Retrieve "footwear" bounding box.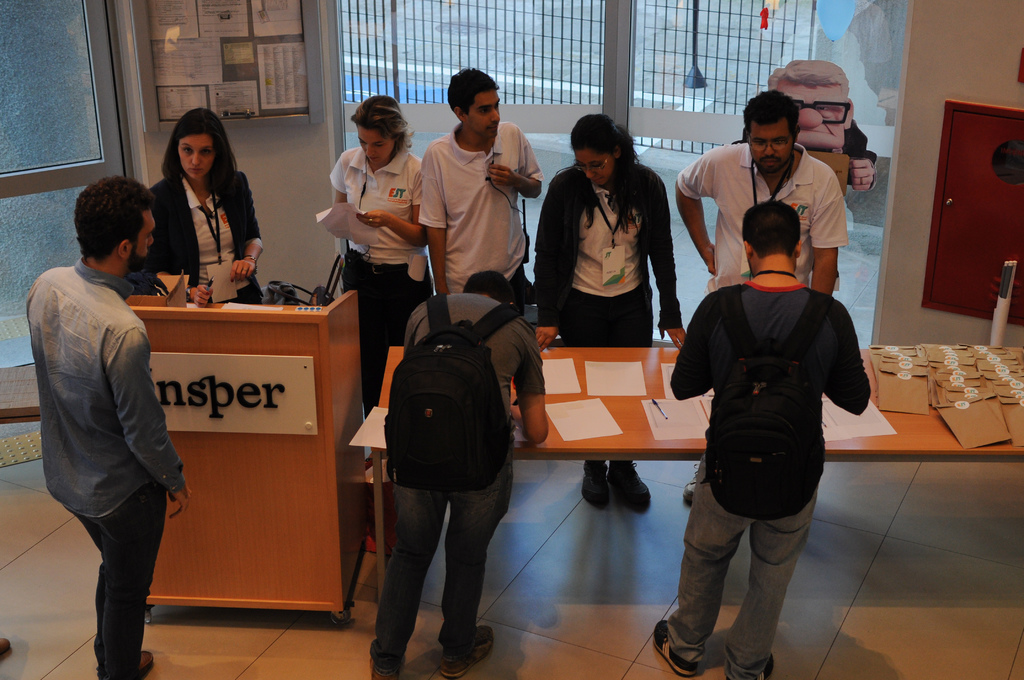
Bounding box: box(0, 635, 8, 661).
